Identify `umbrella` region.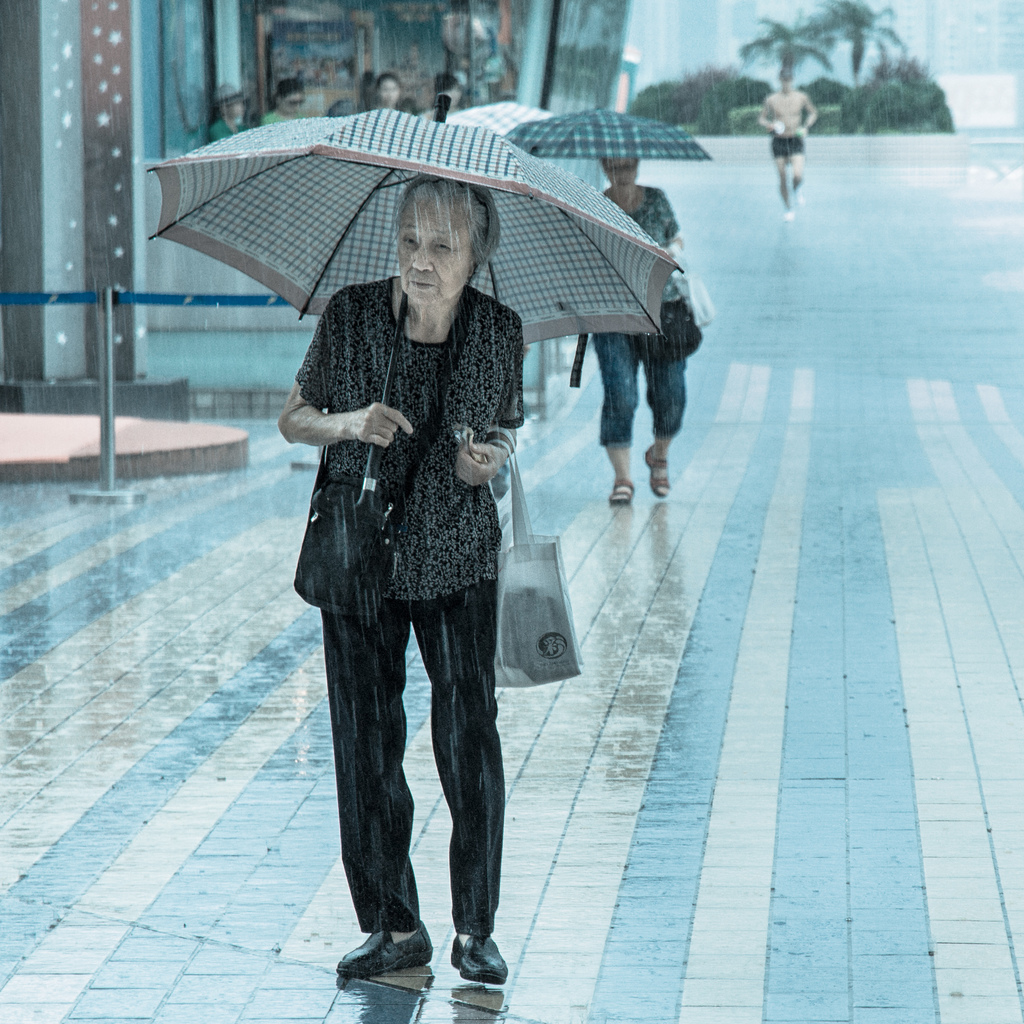
Region: bbox=(507, 102, 712, 166).
